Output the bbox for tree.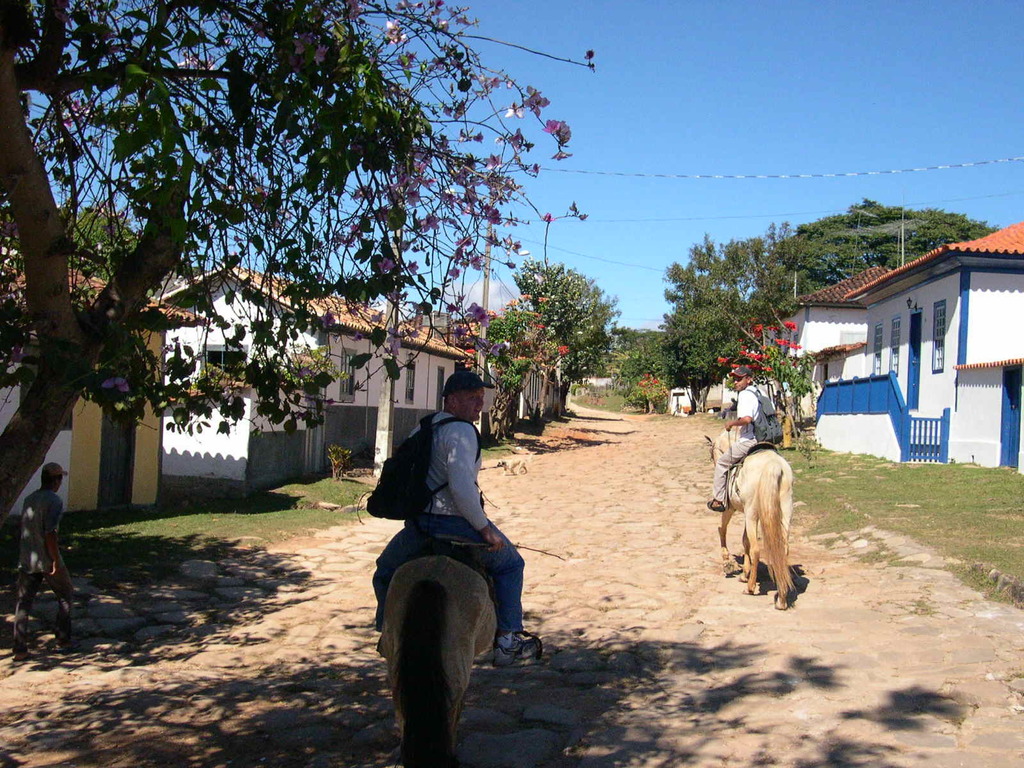
region(772, 193, 1008, 296).
